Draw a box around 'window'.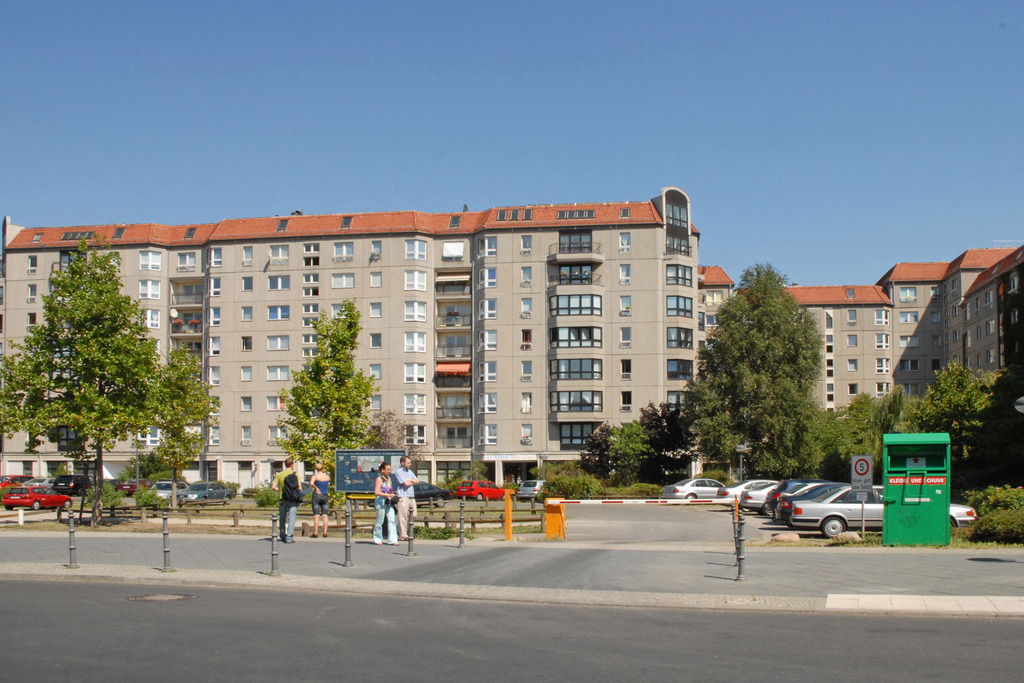
[left=515, top=389, right=538, bottom=419].
